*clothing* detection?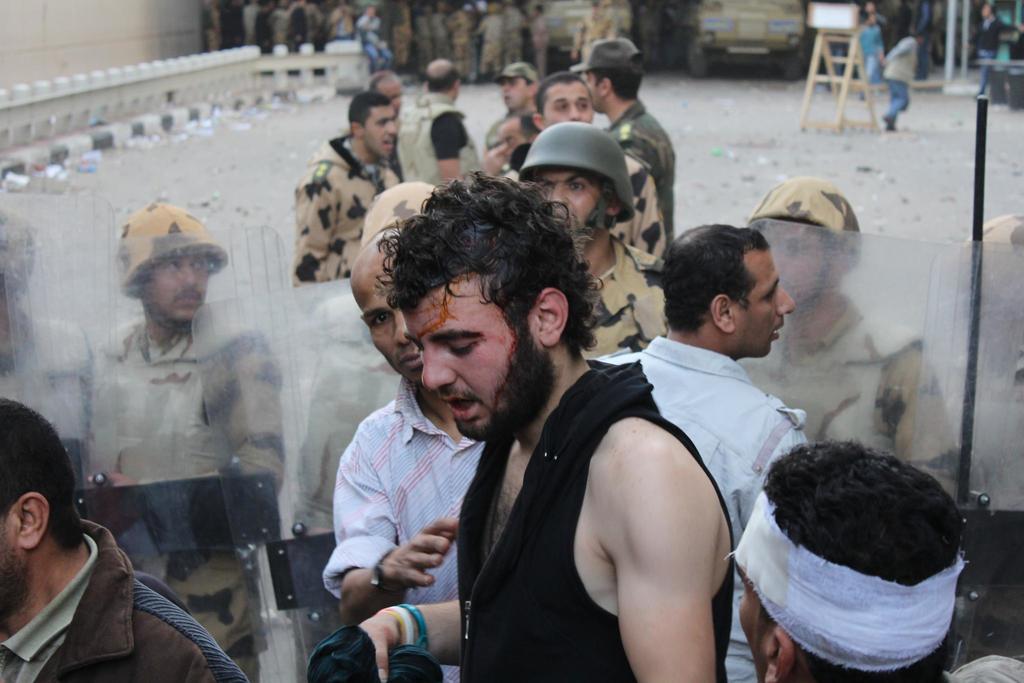
x1=326, y1=6, x2=360, y2=39
